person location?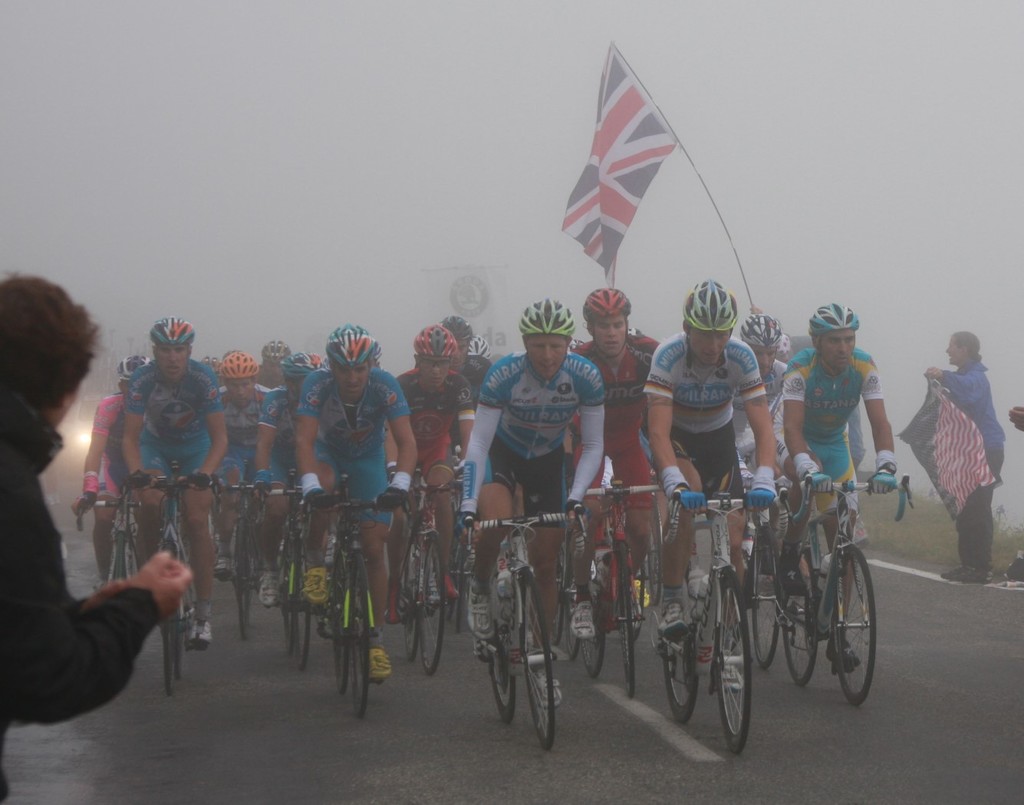
Rect(389, 327, 481, 626)
